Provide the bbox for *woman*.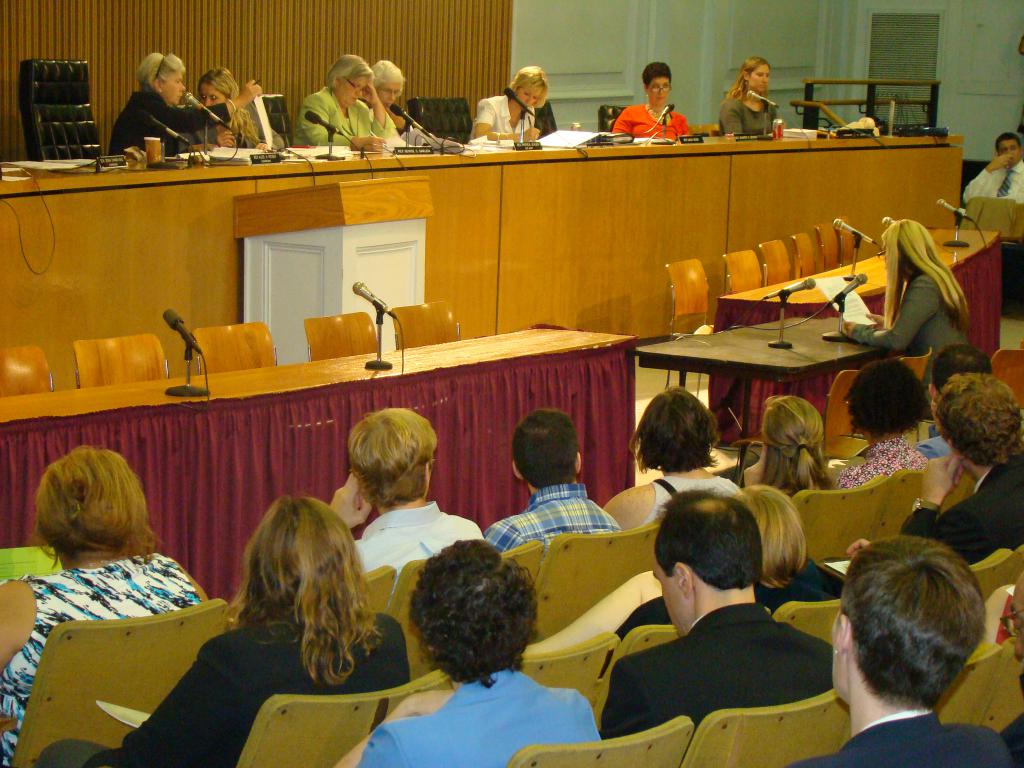
716,56,788,143.
